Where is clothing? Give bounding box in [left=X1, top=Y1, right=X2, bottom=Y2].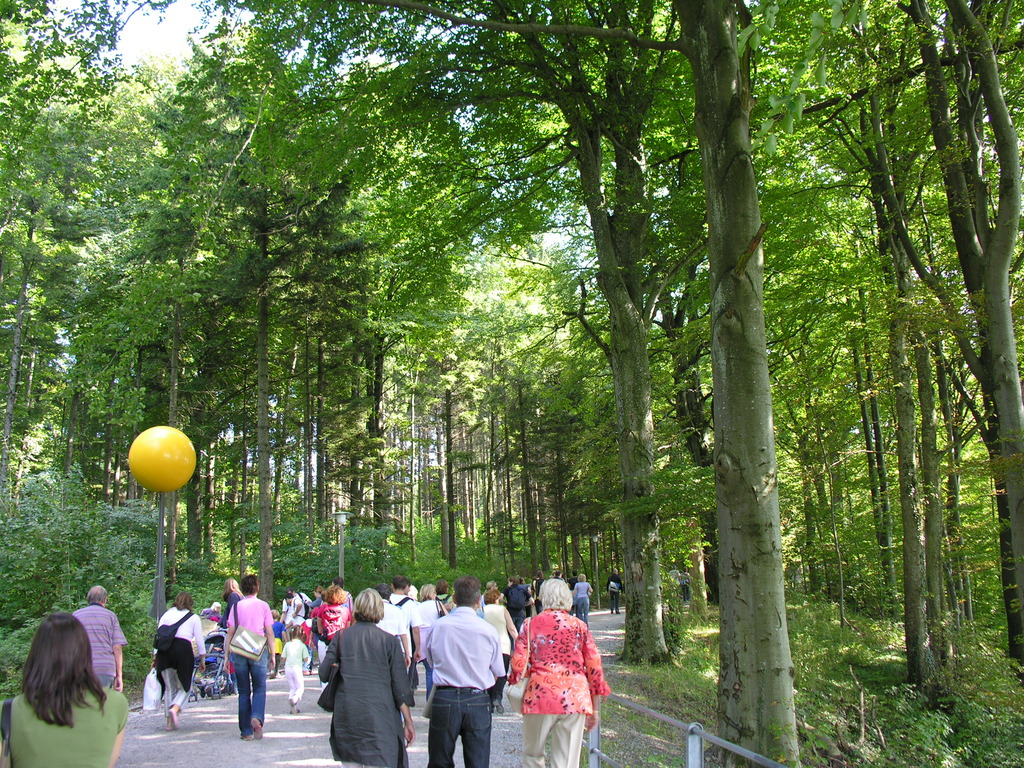
[left=508, top=584, right=524, bottom=623].
